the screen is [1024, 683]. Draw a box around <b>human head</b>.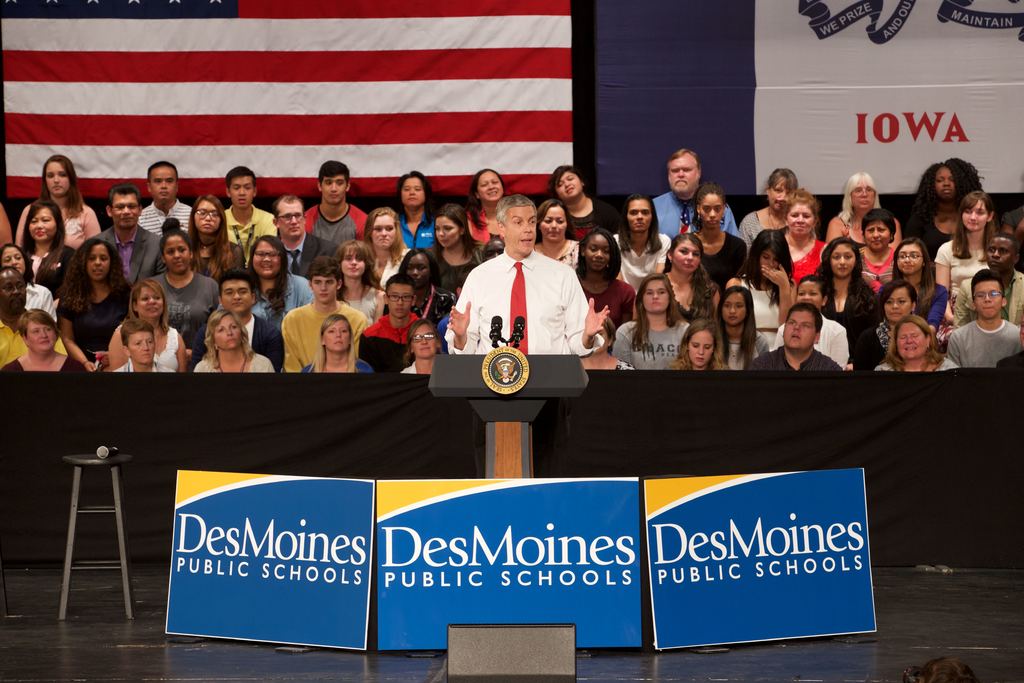
Rect(886, 274, 950, 356).
